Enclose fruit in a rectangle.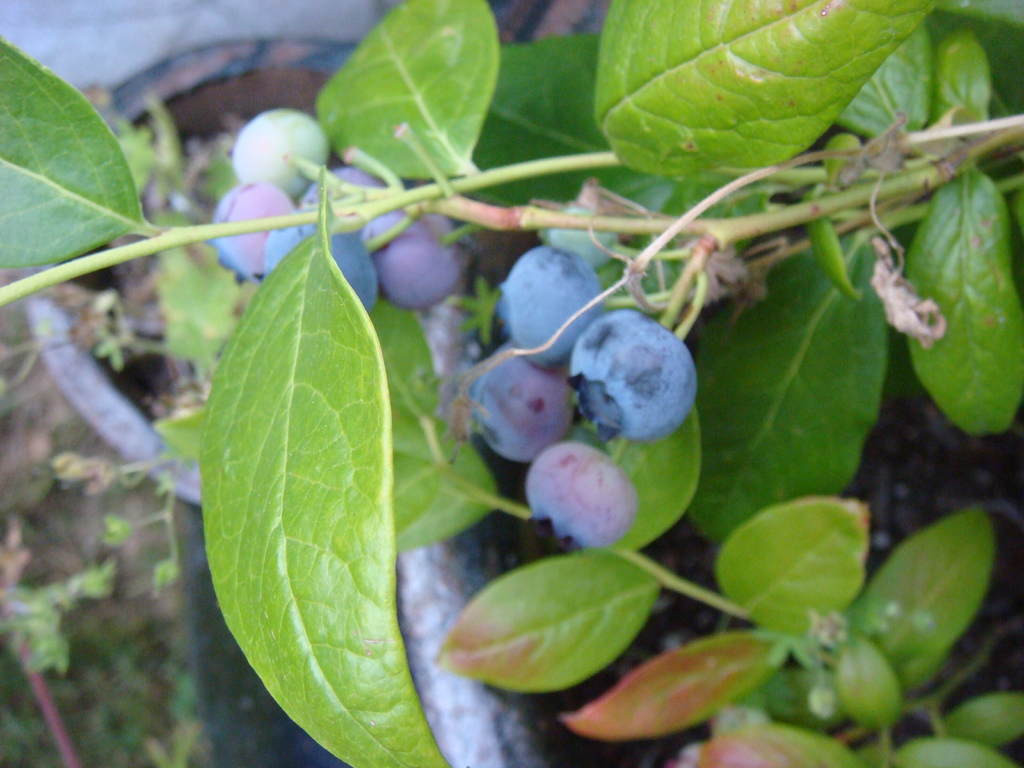
BBox(556, 321, 700, 451).
